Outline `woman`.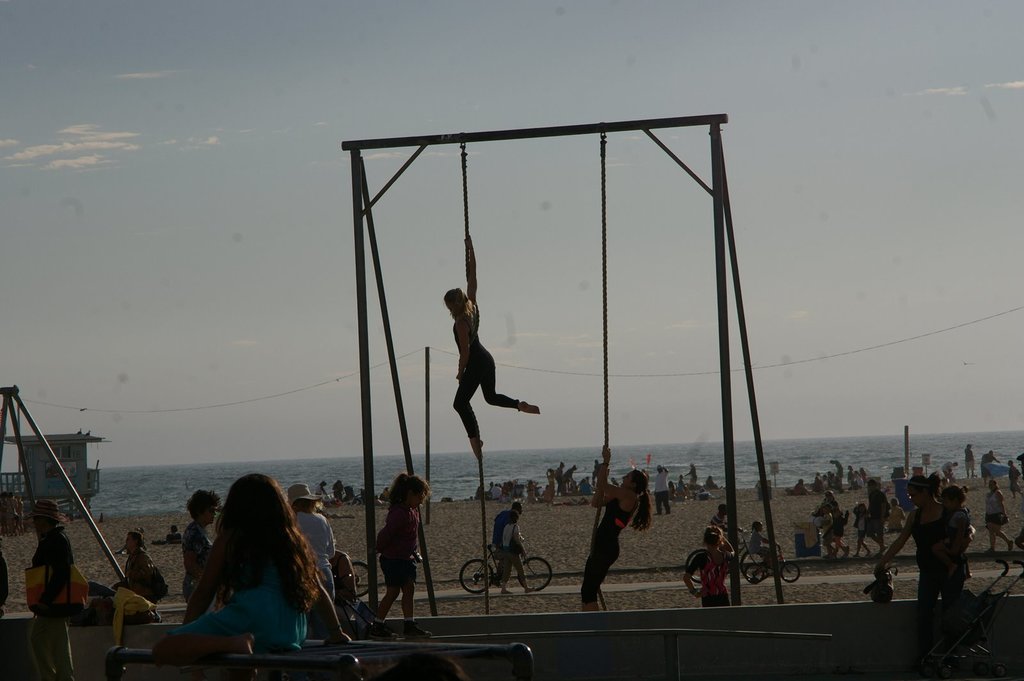
Outline: rect(181, 488, 227, 615).
